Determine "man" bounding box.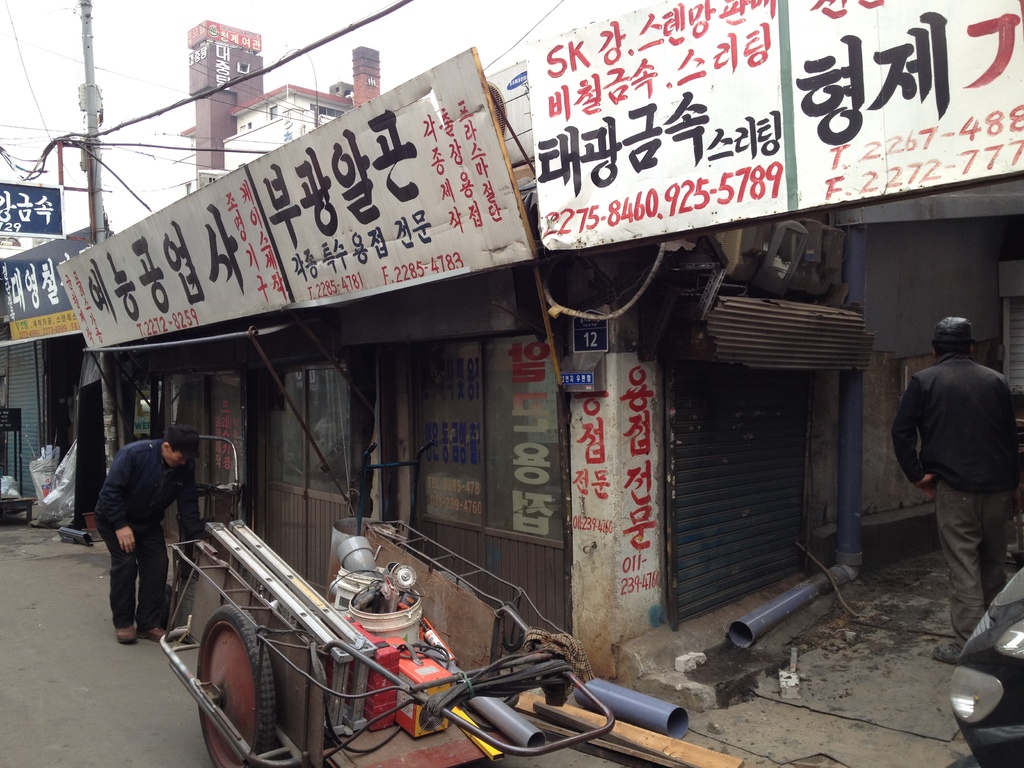
Determined: (95,426,199,645).
